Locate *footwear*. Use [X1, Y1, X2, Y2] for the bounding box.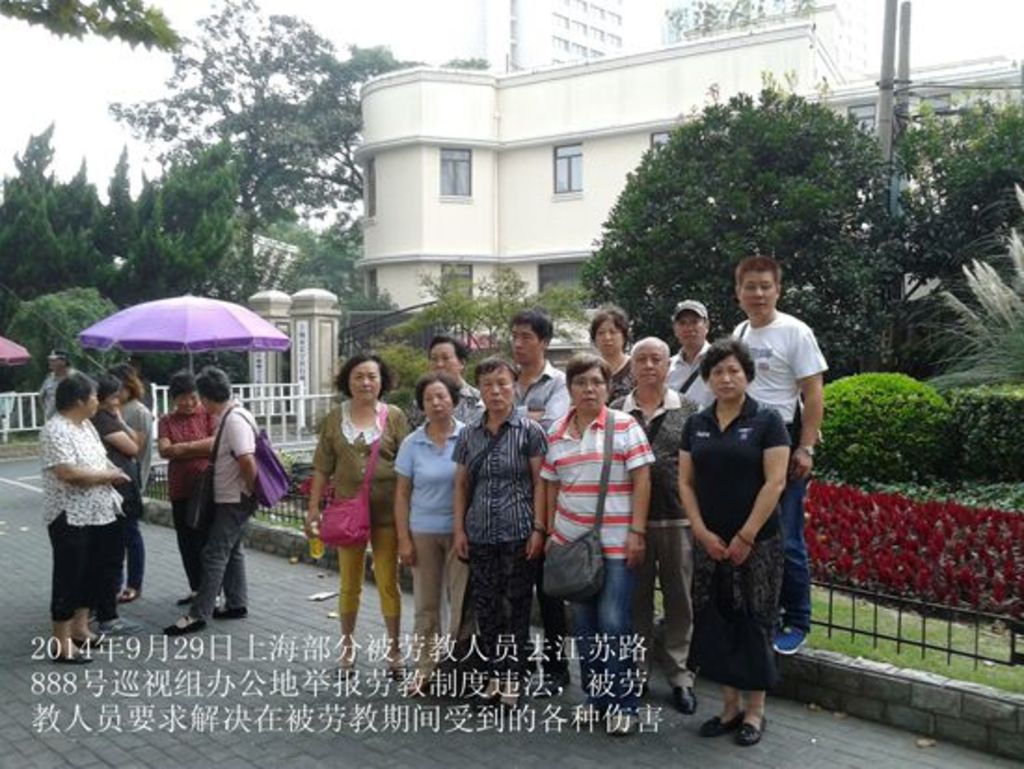
[572, 702, 592, 721].
